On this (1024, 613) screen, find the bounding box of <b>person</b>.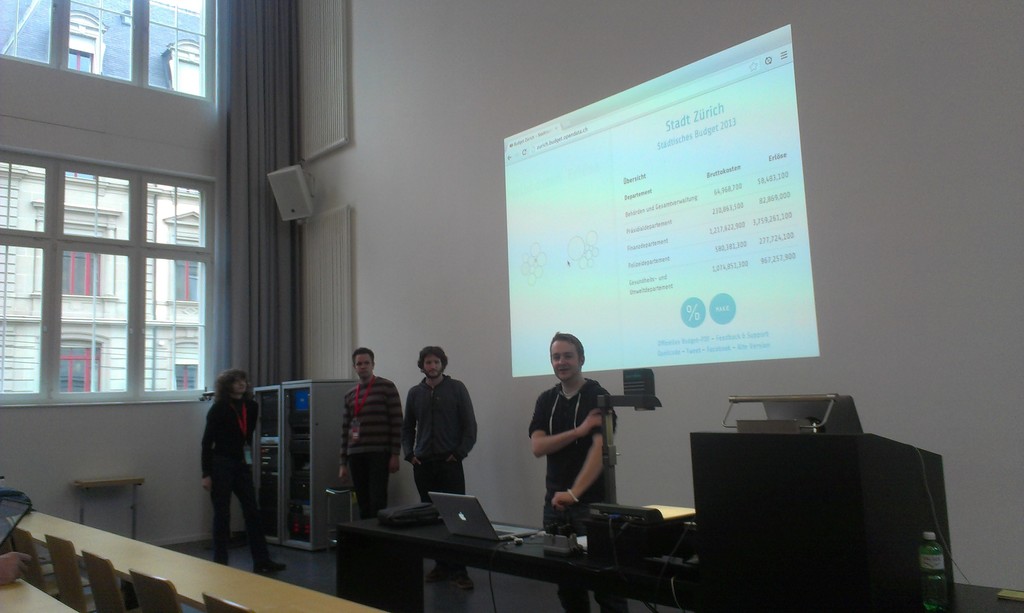
Bounding box: Rect(340, 346, 400, 520).
